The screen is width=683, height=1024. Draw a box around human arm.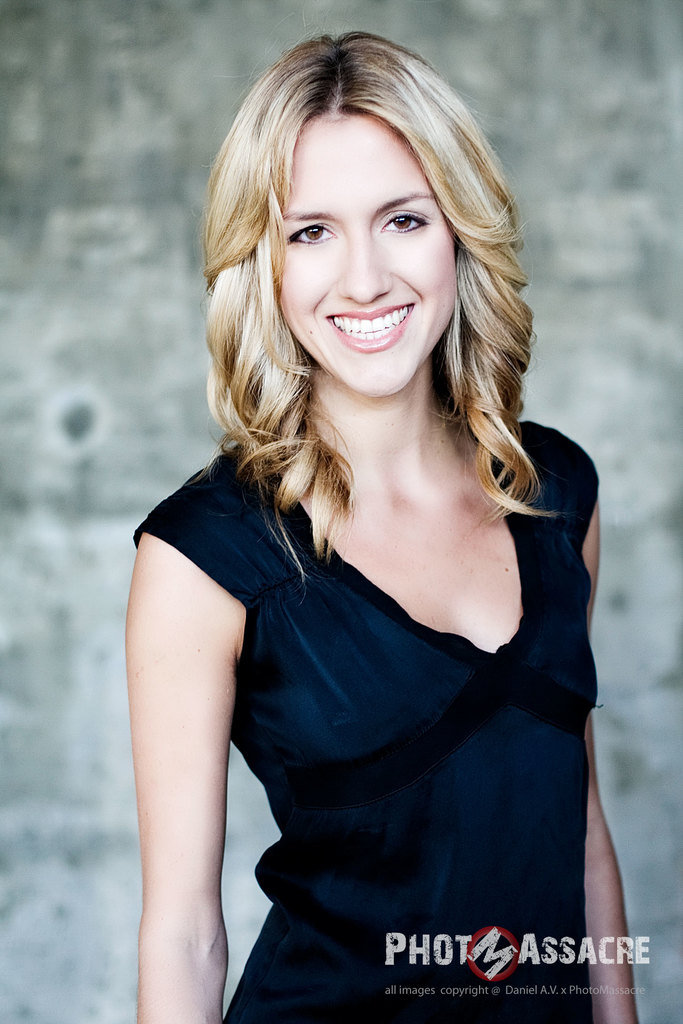
(103, 510, 295, 1018).
